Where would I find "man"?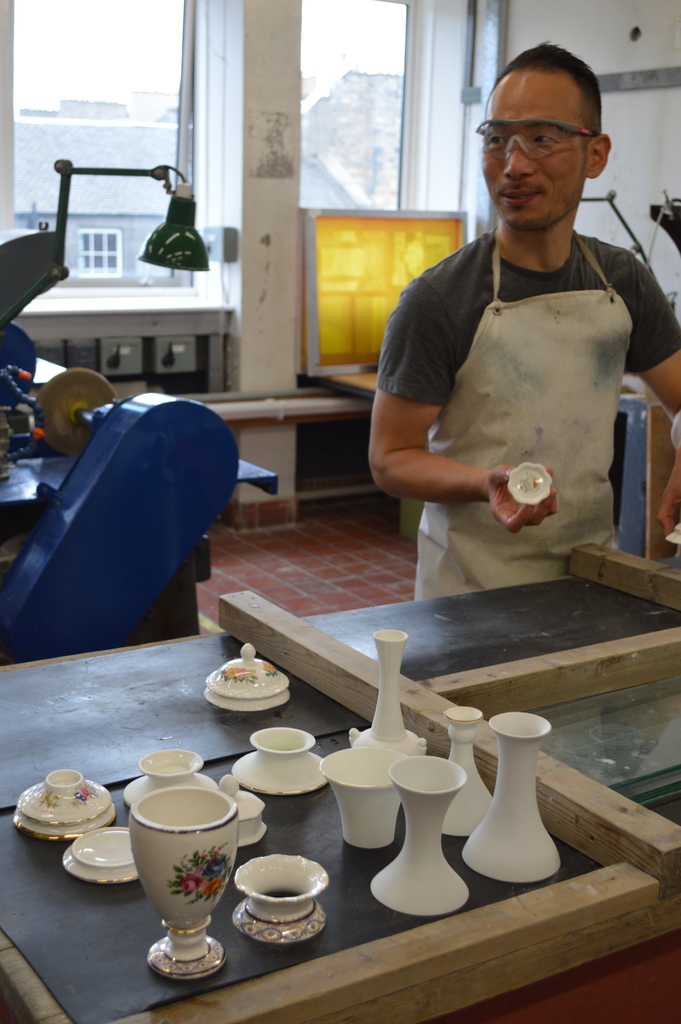
At bbox=(364, 38, 680, 587).
